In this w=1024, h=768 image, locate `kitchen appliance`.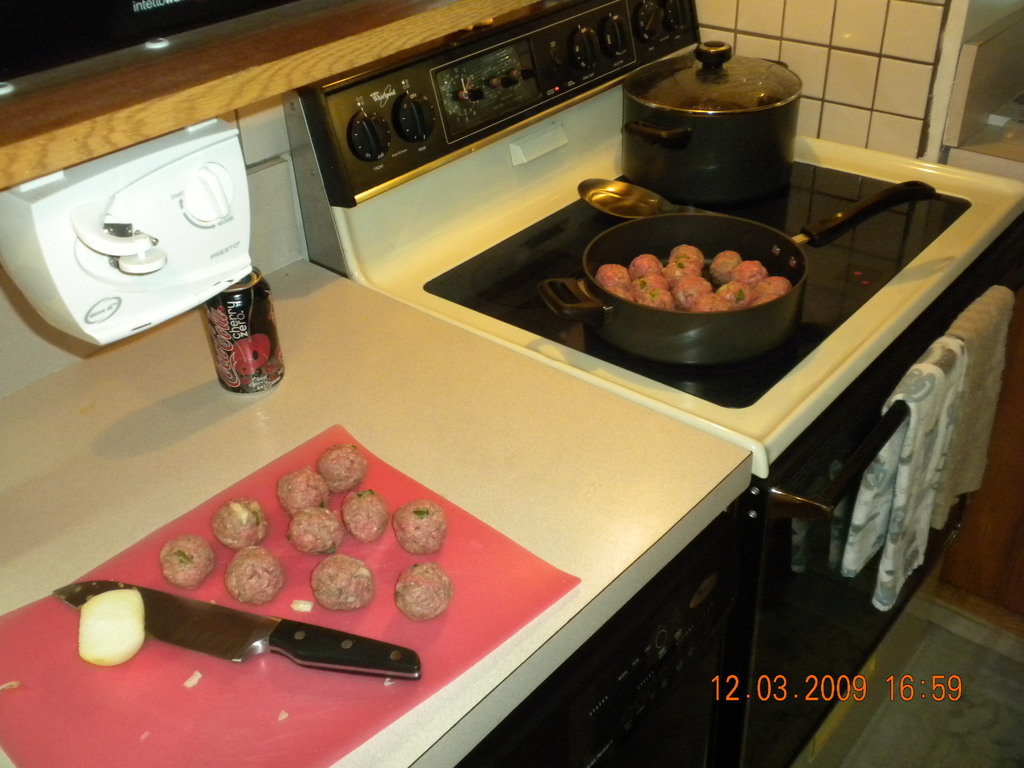
Bounding box: bbox(282, 0, 1023, 767).
